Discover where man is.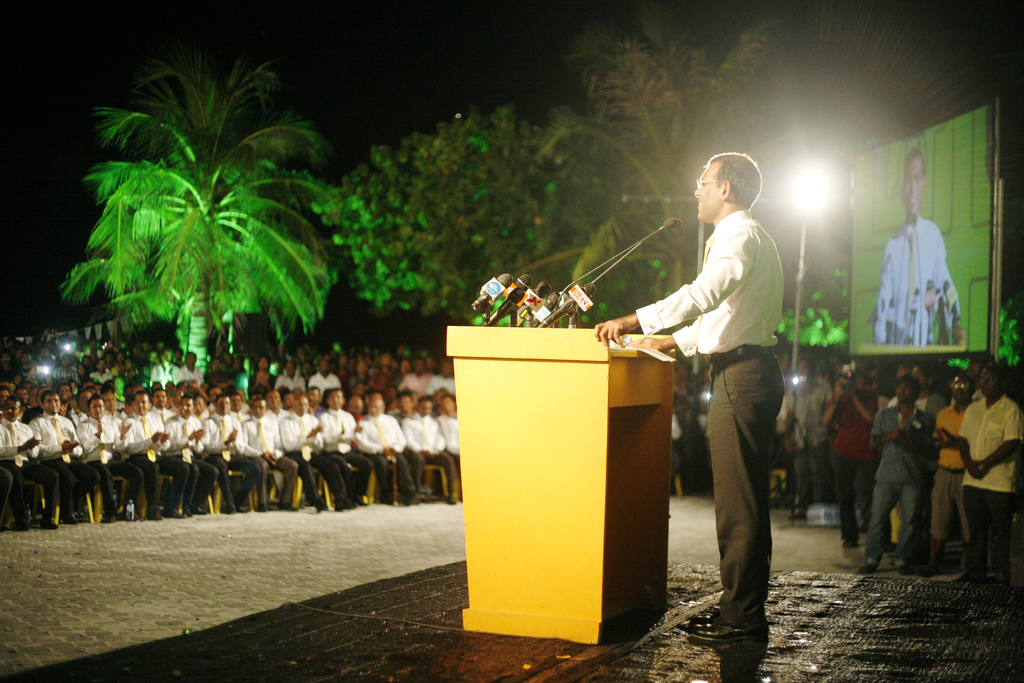
Discovered at left=407, top=358, right=431, bottom=395.
